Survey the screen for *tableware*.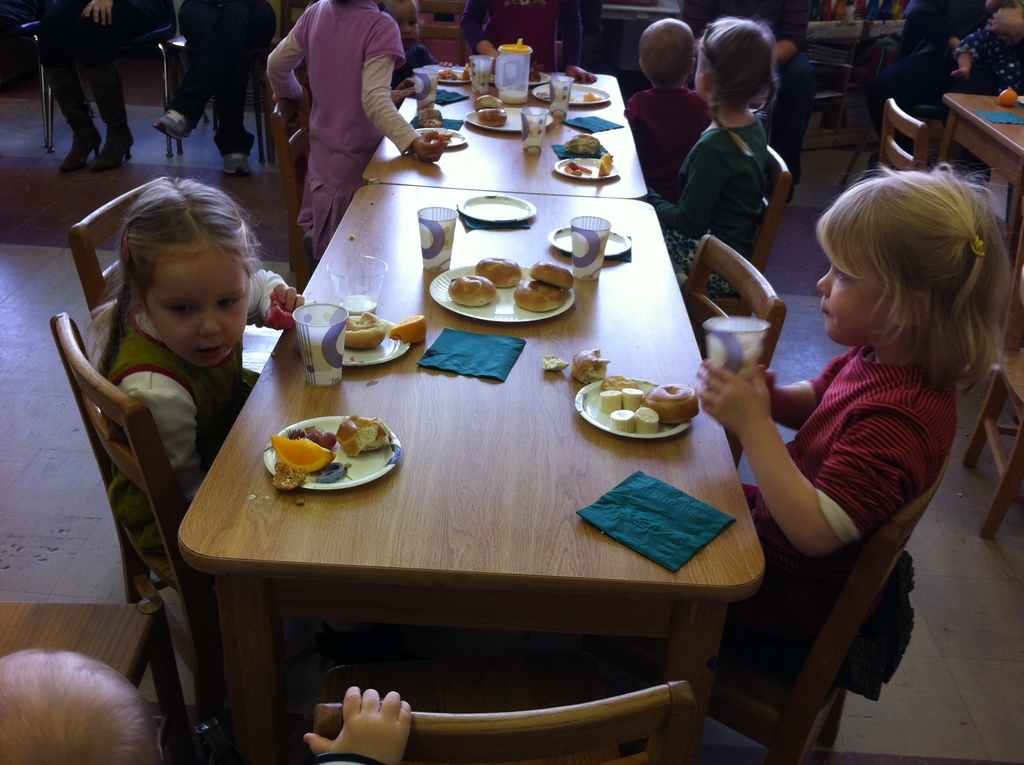
Survey found: (704,319,767,378).
